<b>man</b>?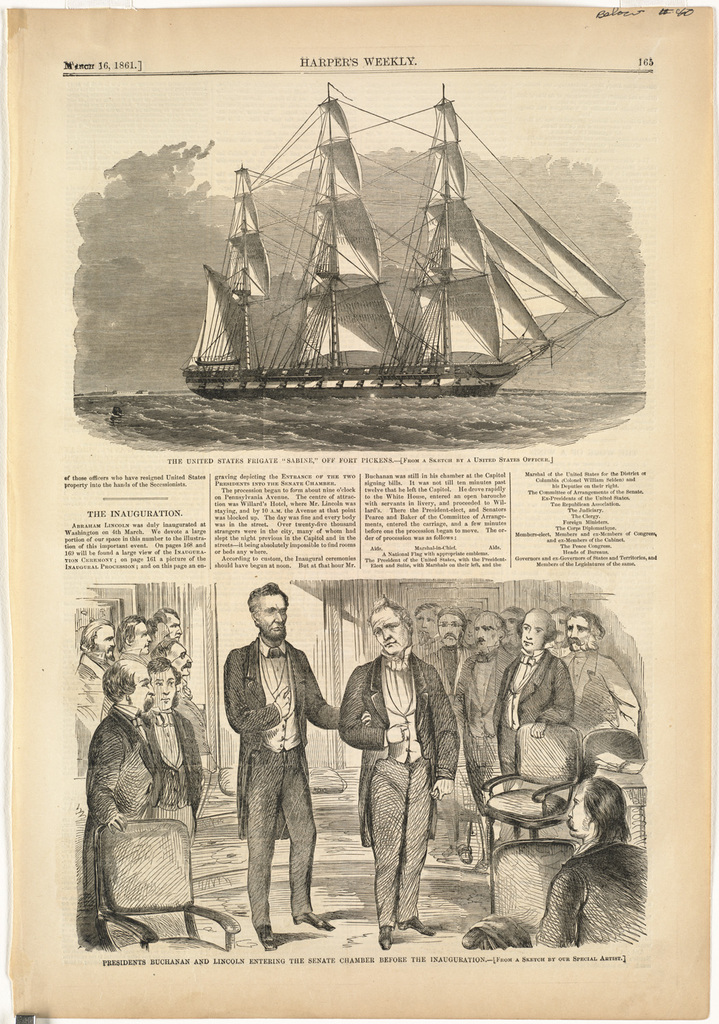
region(337, 593, 461, 950)
